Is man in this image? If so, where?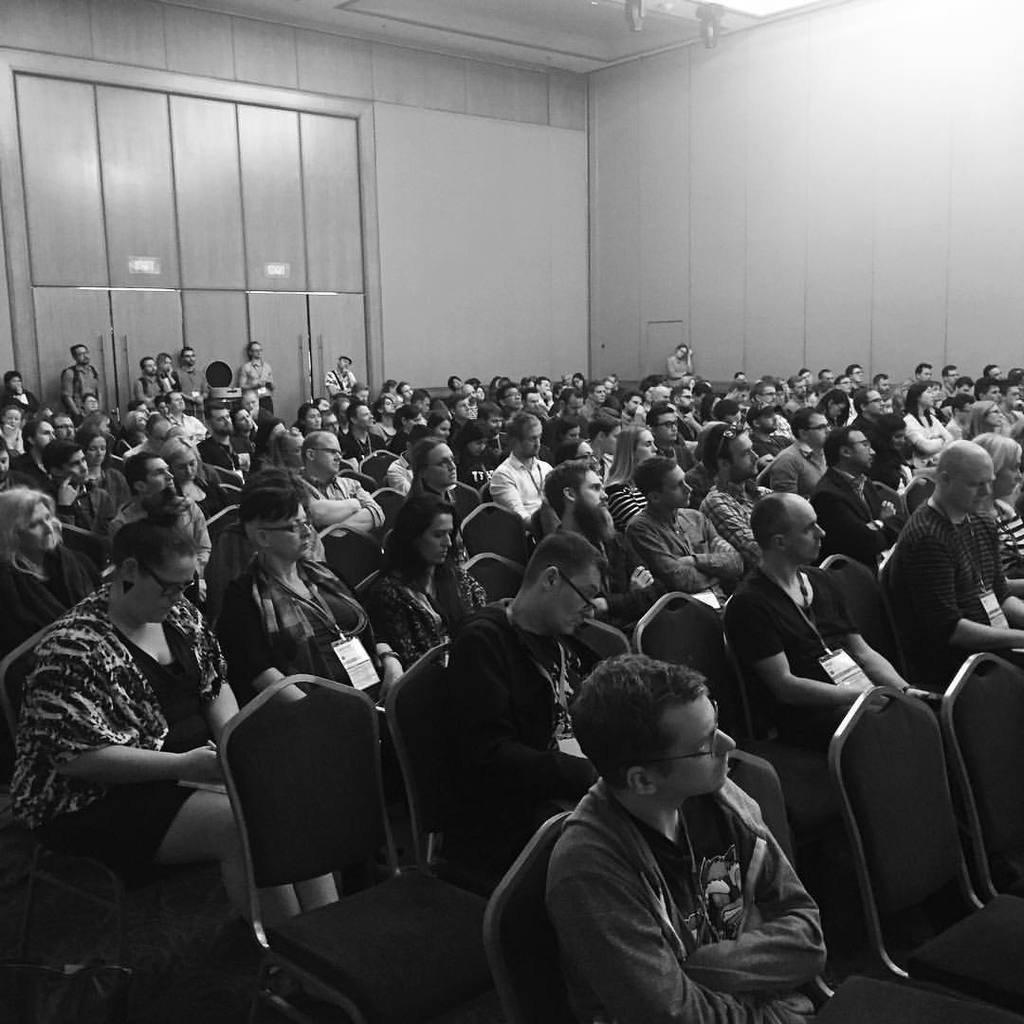
Yes, at Rect(536, 378, 556, 409).
